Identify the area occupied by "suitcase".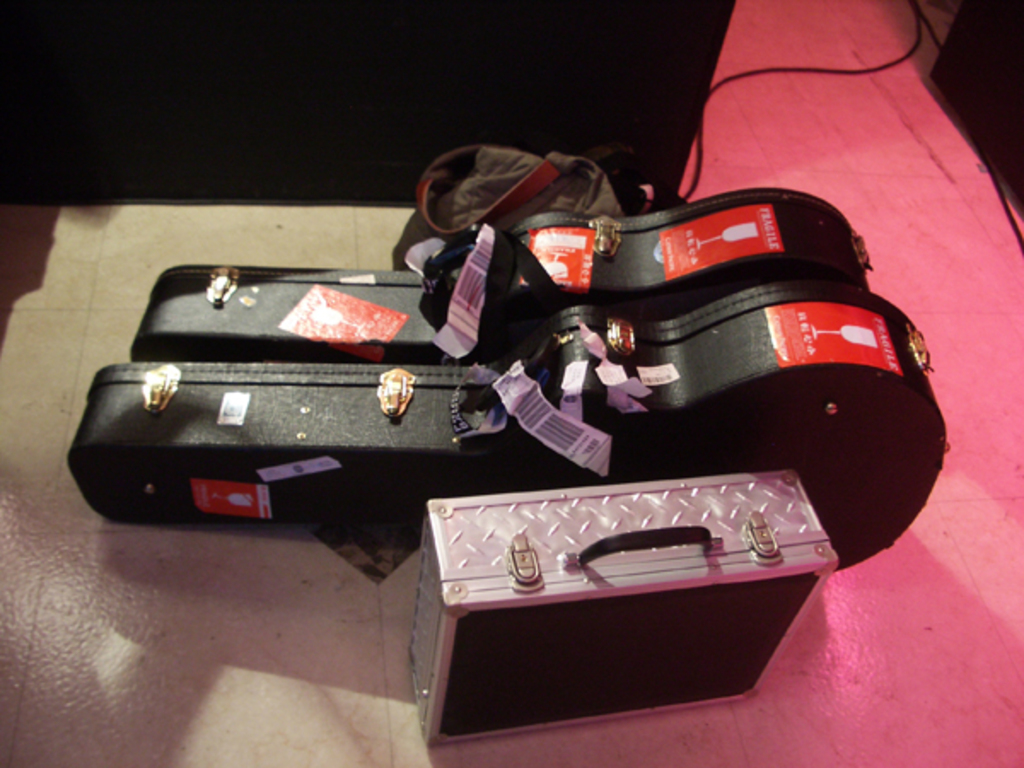
Area: {"x1": 406, "y1": 469, "x2": 838, "y2": 748}.
